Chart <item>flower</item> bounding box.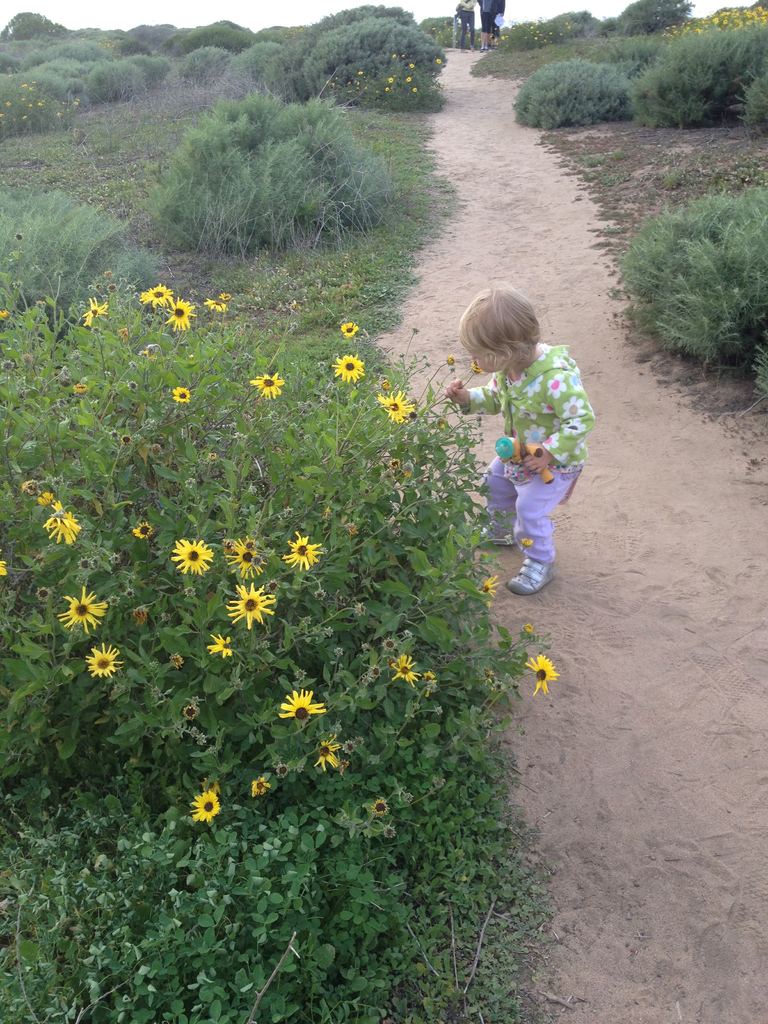
Charted: [left=253, top=369, right=287, bottom=400].
